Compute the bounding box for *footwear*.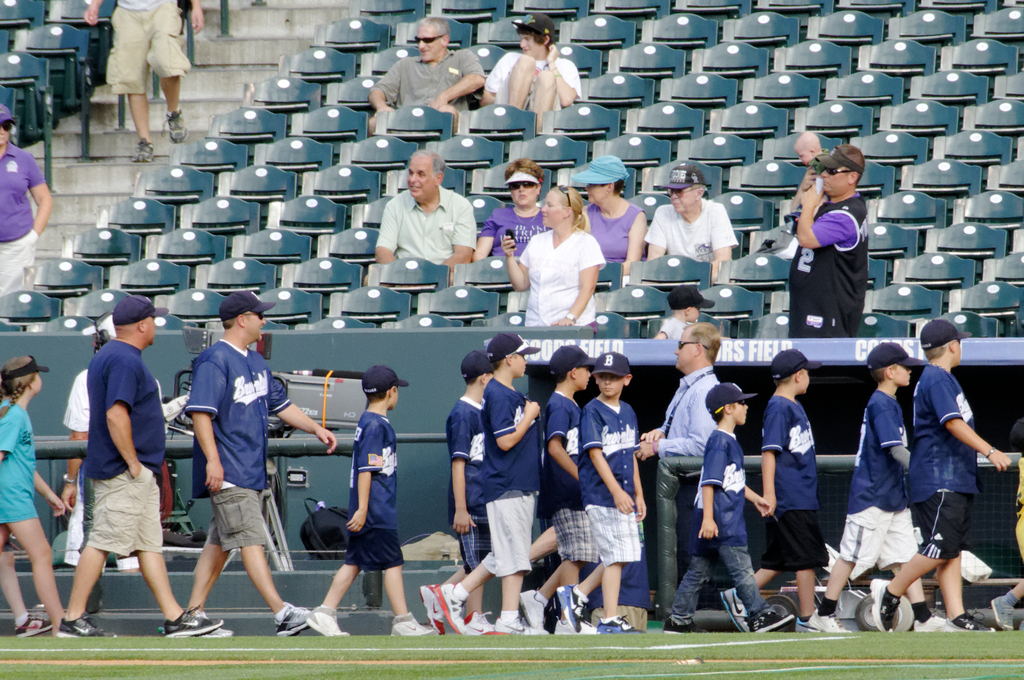
{"x1": 951, "y1": 607, "x2": 995, "y2": 633}.
